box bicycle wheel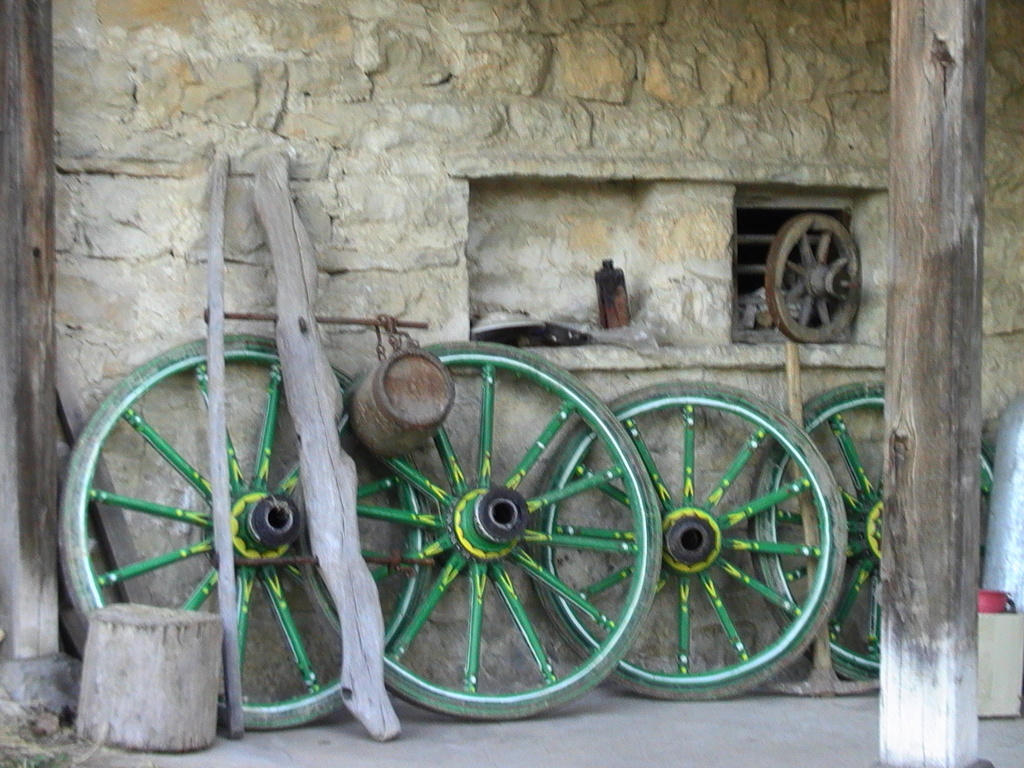
(550, 383, 847, 692)
